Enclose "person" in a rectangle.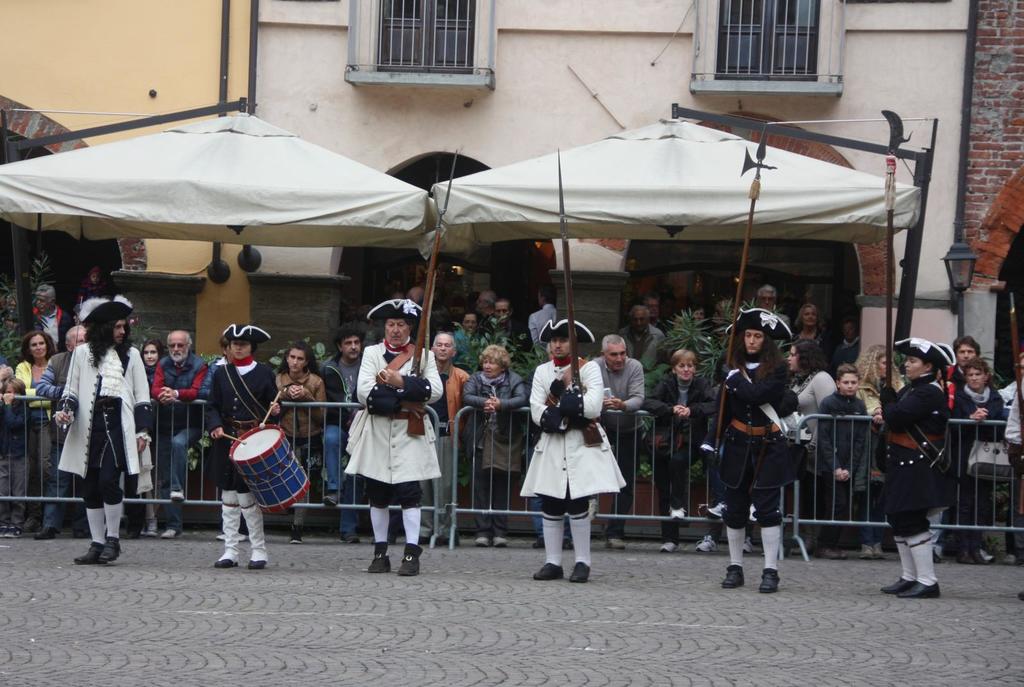
{"x1": 870, "y1": 336, "x2": 958, "y2": 602}.
